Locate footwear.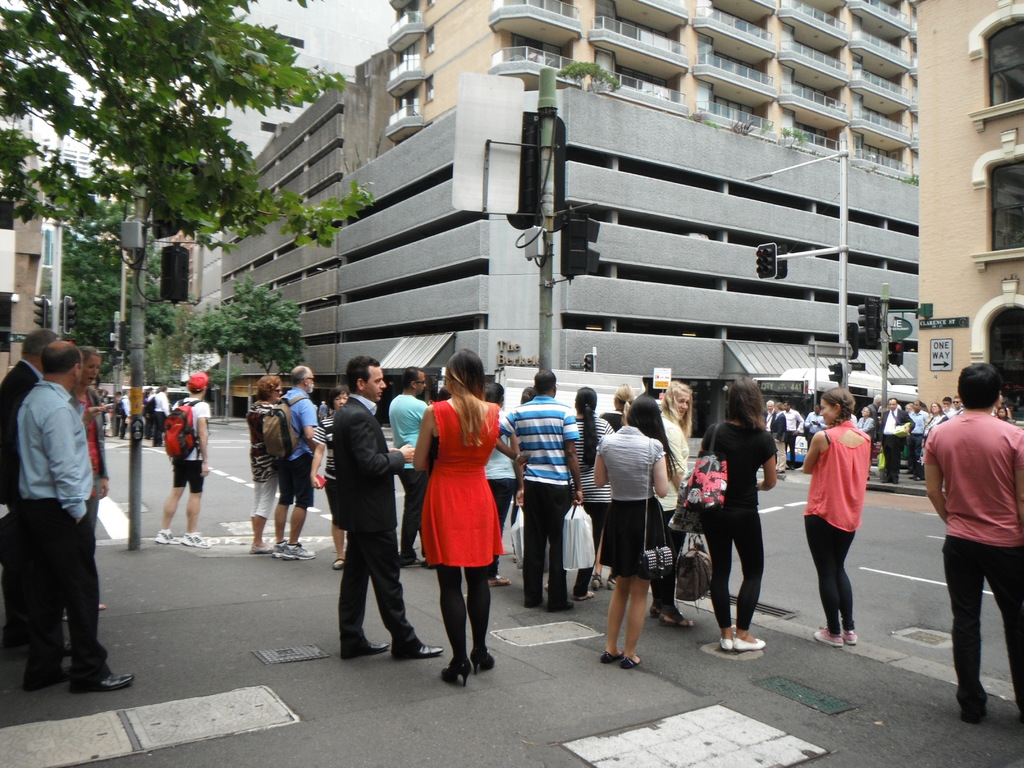
Bounding box: pyautogui.locateOnScreen(625, 655, 647, 669).
